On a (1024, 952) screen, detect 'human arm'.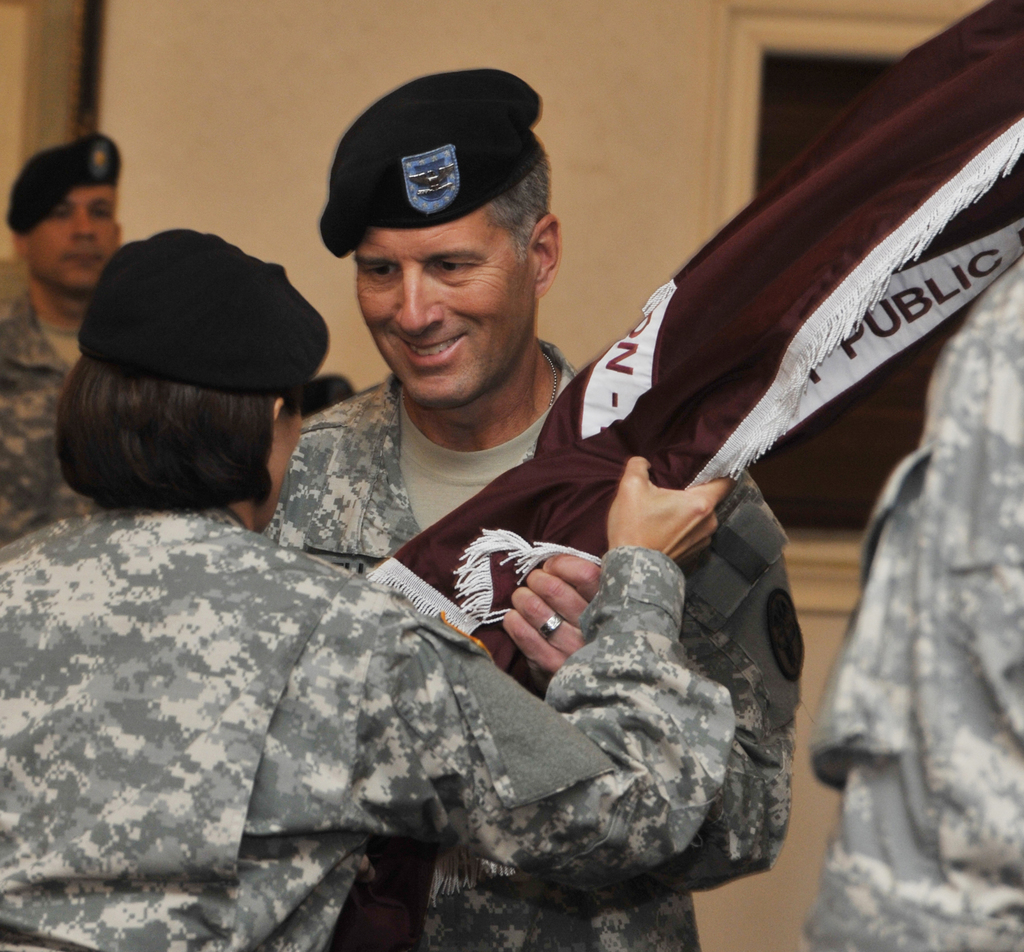
BBox(346, 444, 735, 889).
